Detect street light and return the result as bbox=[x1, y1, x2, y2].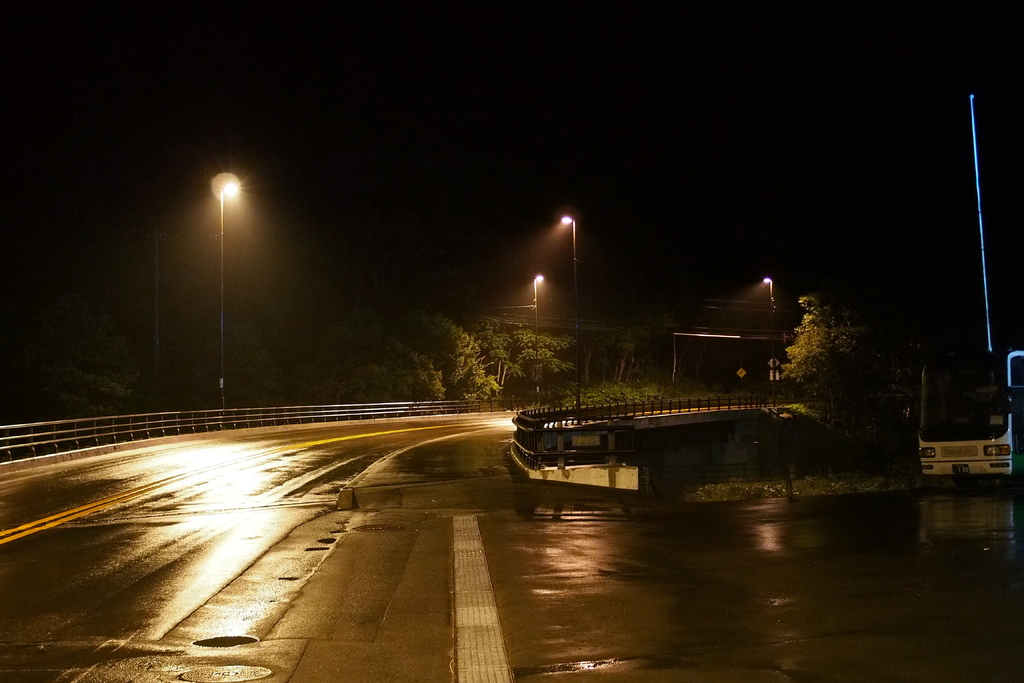
bbox=[557, 213, 581, 406].
